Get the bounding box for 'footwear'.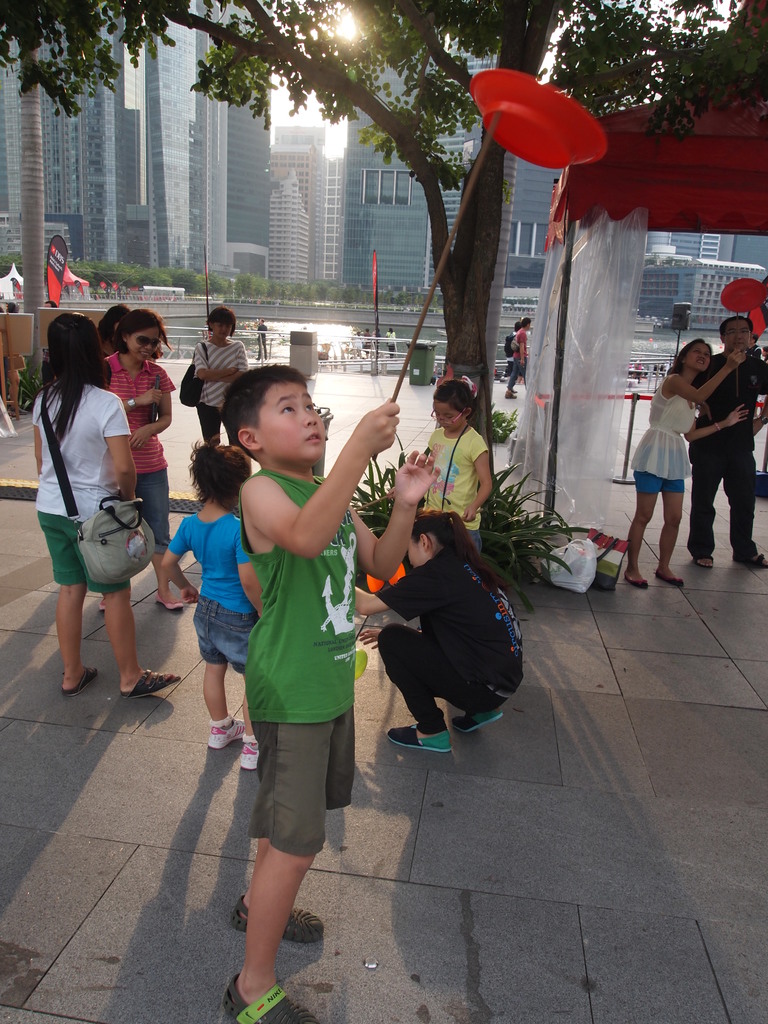
[152,590,186,610].
